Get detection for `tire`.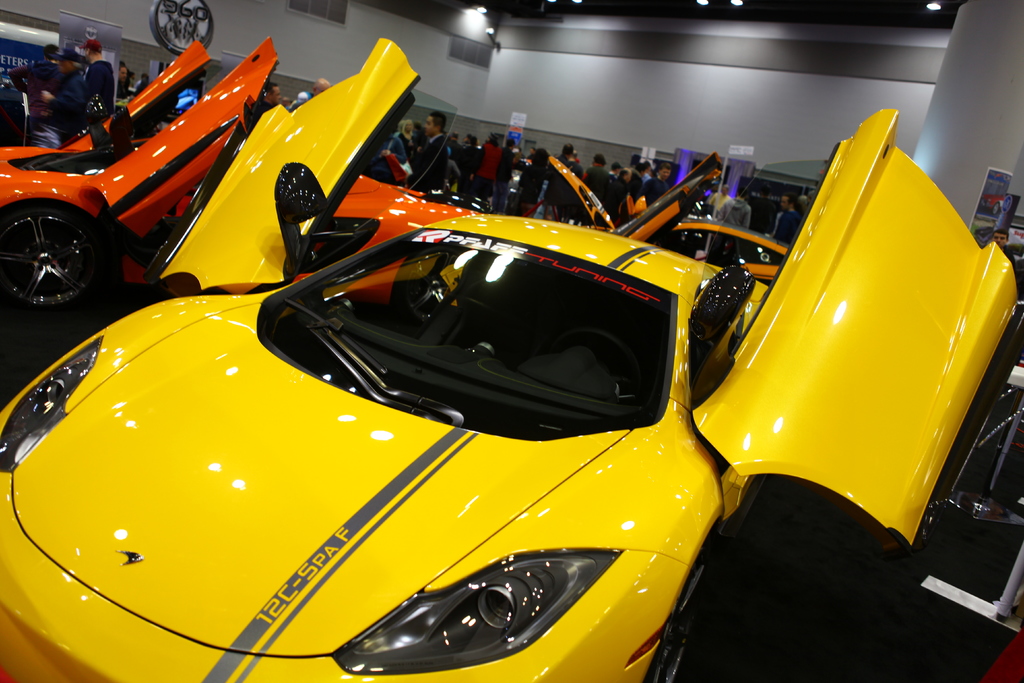
Detection: [639,539,716,682].
